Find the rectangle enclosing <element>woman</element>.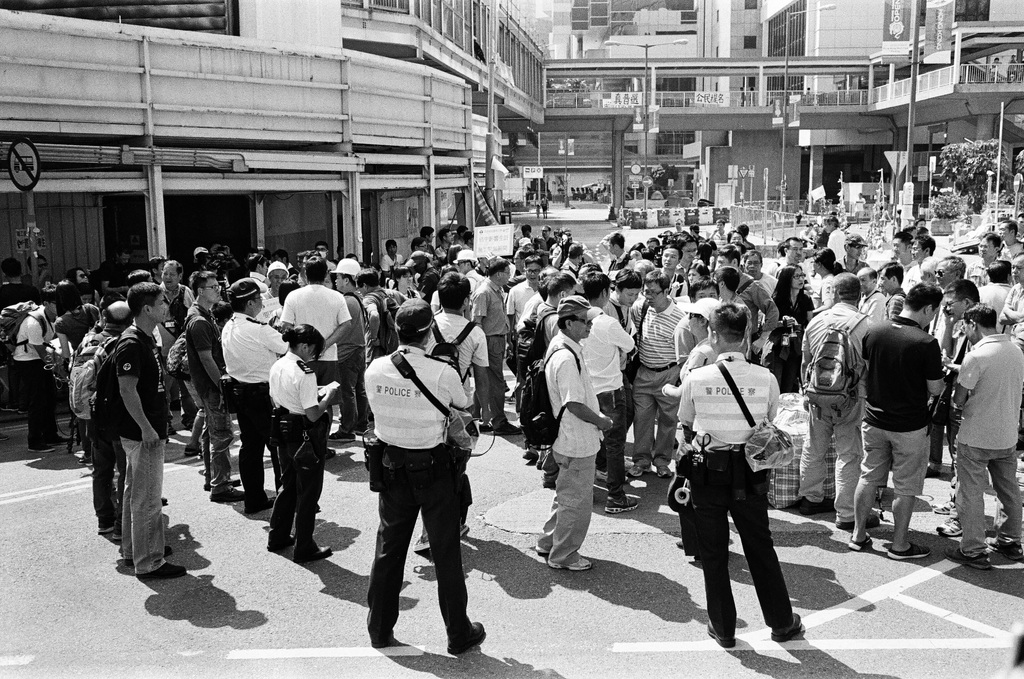
Rect(79, 284, 95, 300).
